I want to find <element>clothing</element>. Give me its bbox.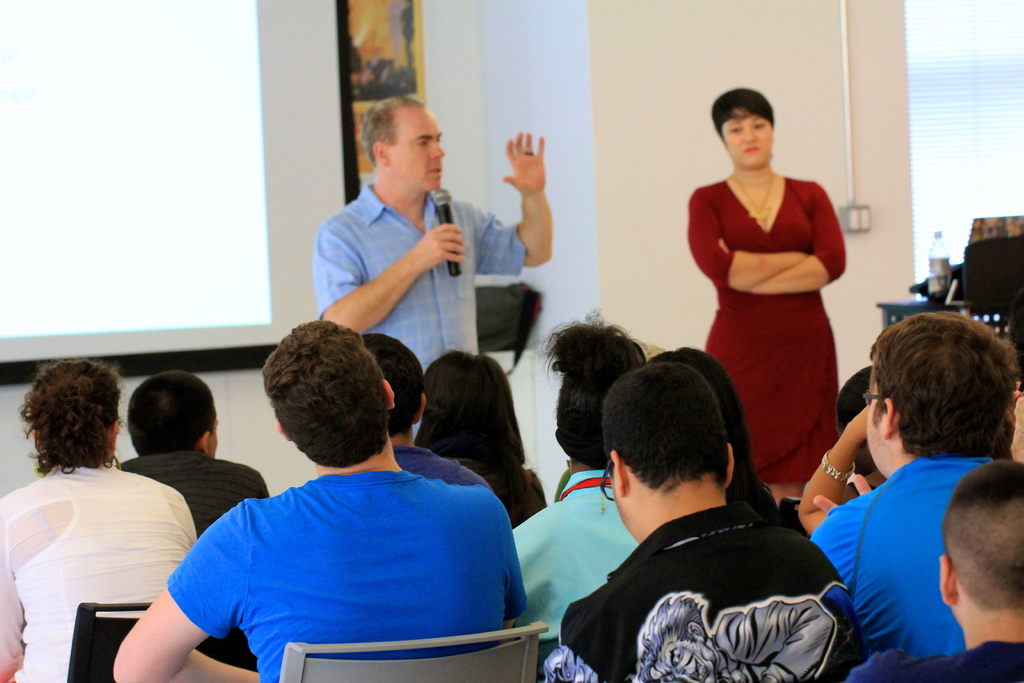
Rect(120, 445, 270, 672).
